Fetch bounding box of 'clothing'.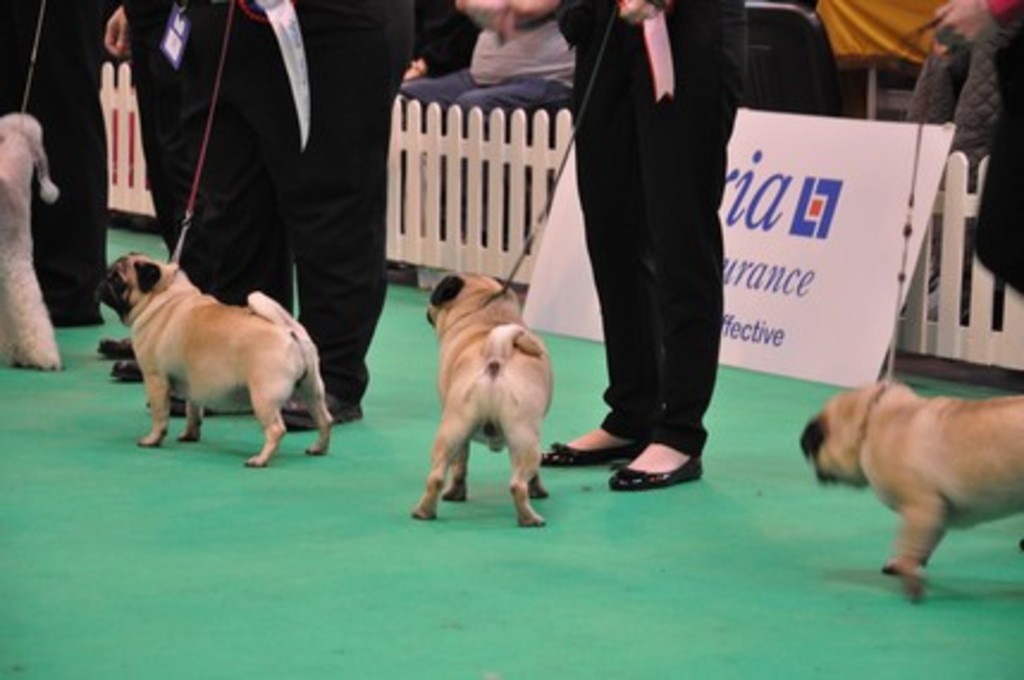
Bbox: Rect(551, 0, 764, 496).
